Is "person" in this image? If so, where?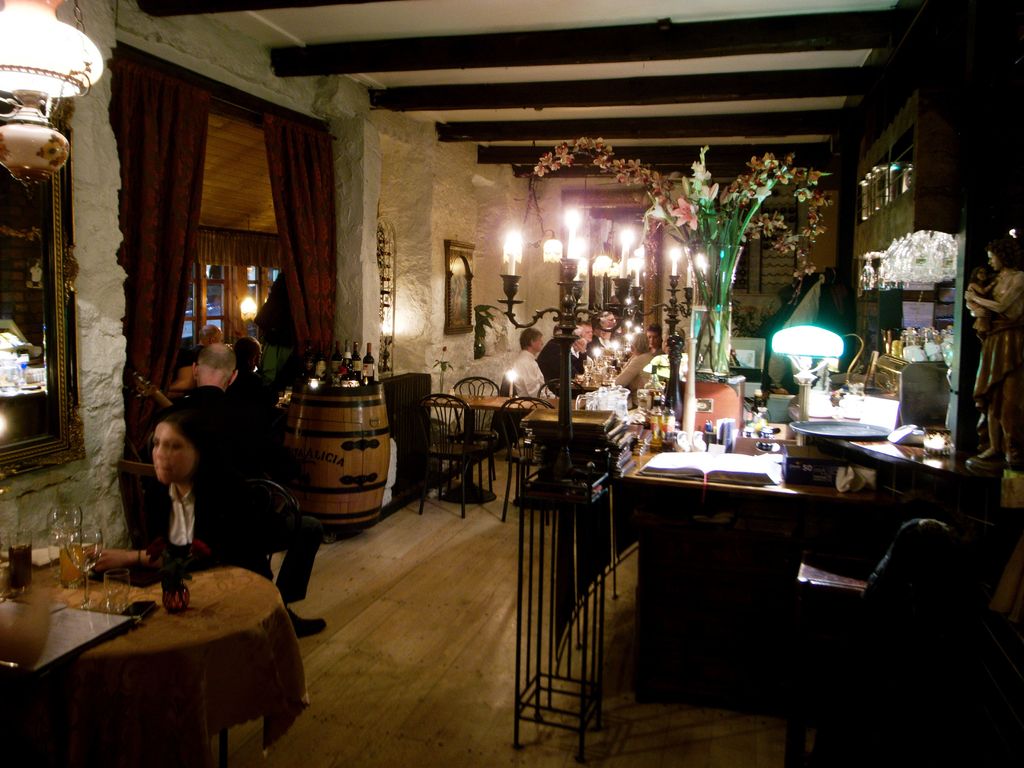
Yes, at [121, 392, 220, 605].
